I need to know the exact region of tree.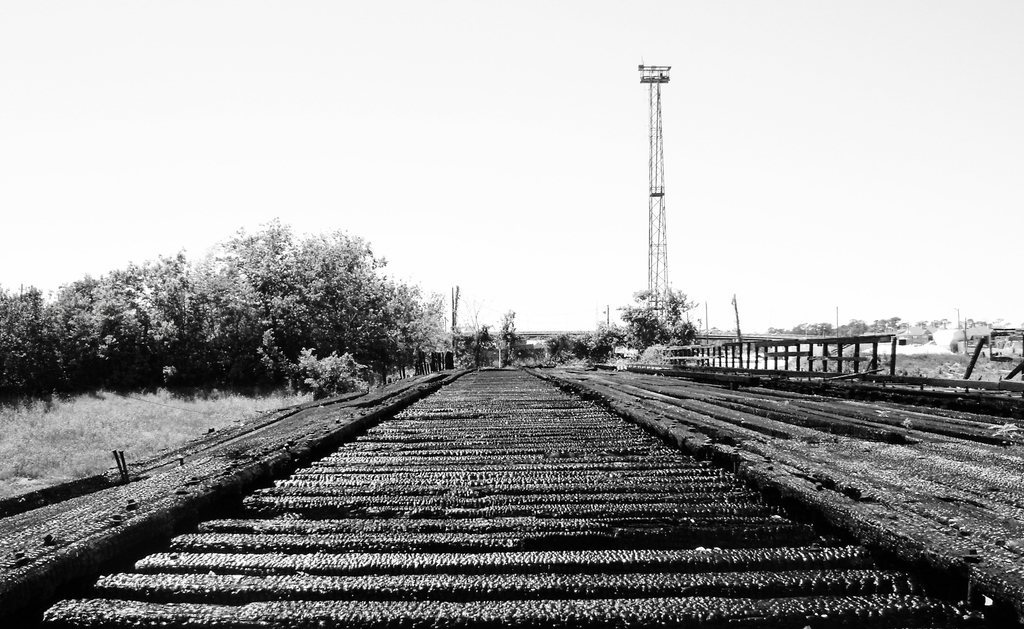
Region: bbox=[614, 302, 649, 334].
